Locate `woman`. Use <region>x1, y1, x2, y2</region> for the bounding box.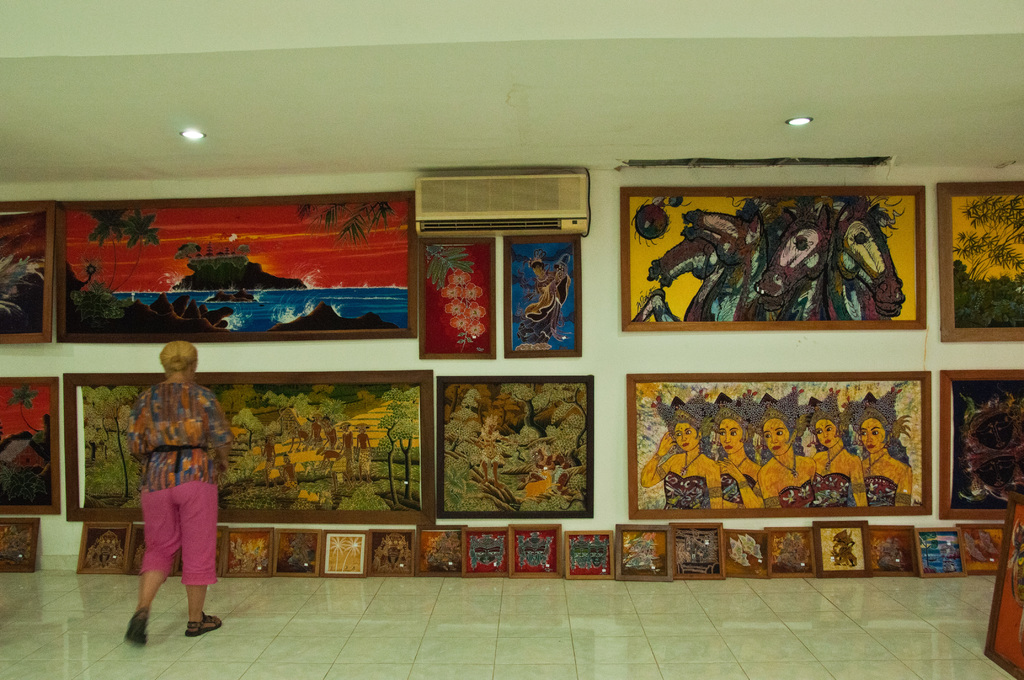
<region>640, 396, 719, 509</region>.
